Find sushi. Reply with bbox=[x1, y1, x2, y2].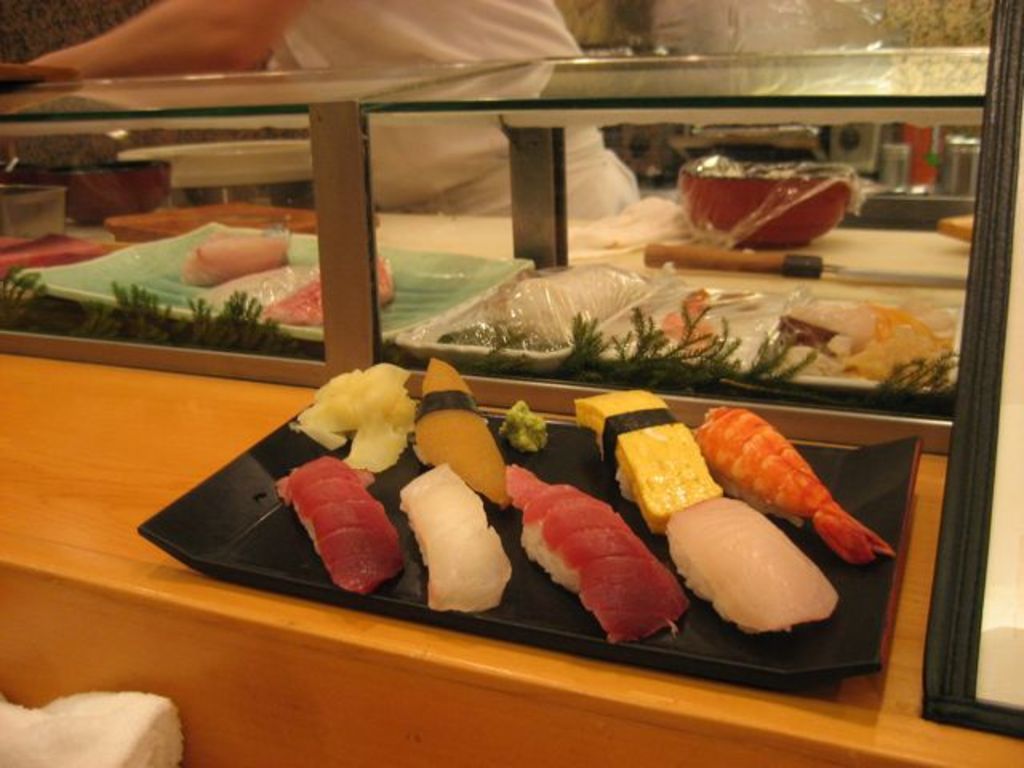
bbox=[413, 360, 509, 501].
